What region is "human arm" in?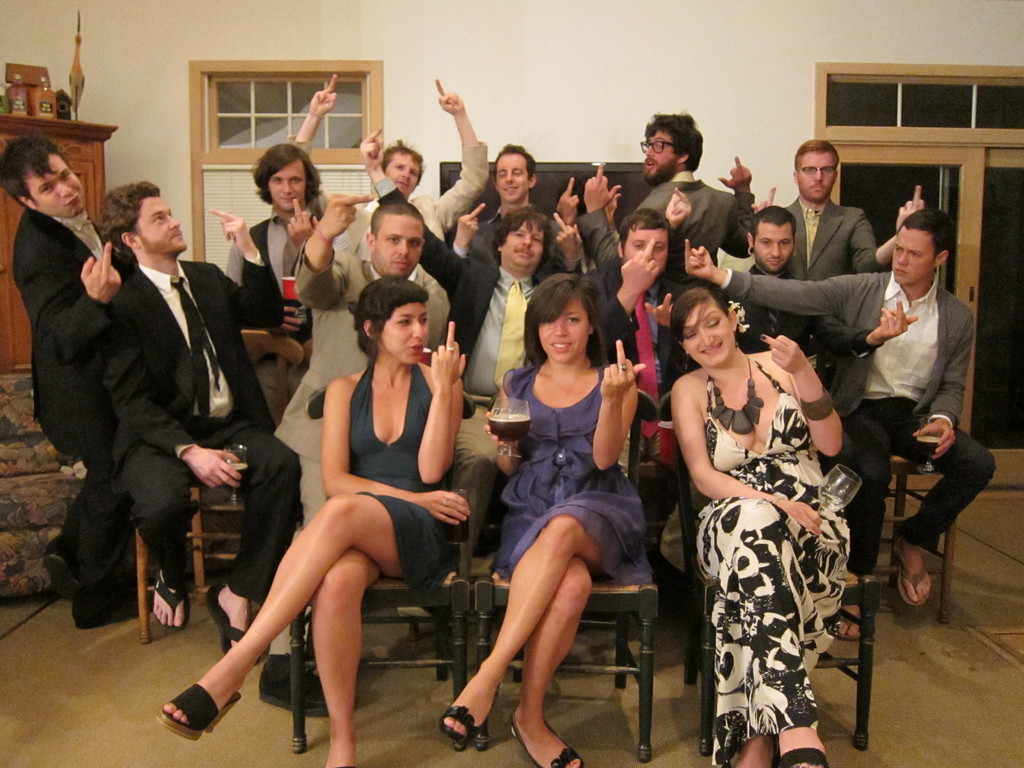
(x1=293, y1=188, x2=375, y2=308).
